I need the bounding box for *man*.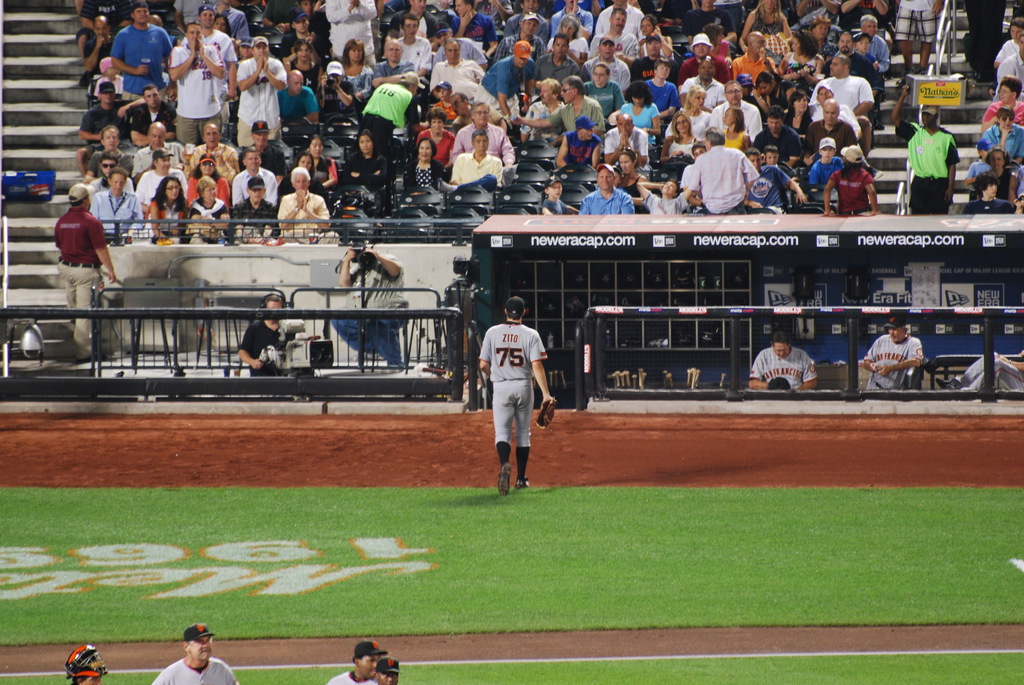
Here it is: left=534, top=33, right=582, bottom=100.
